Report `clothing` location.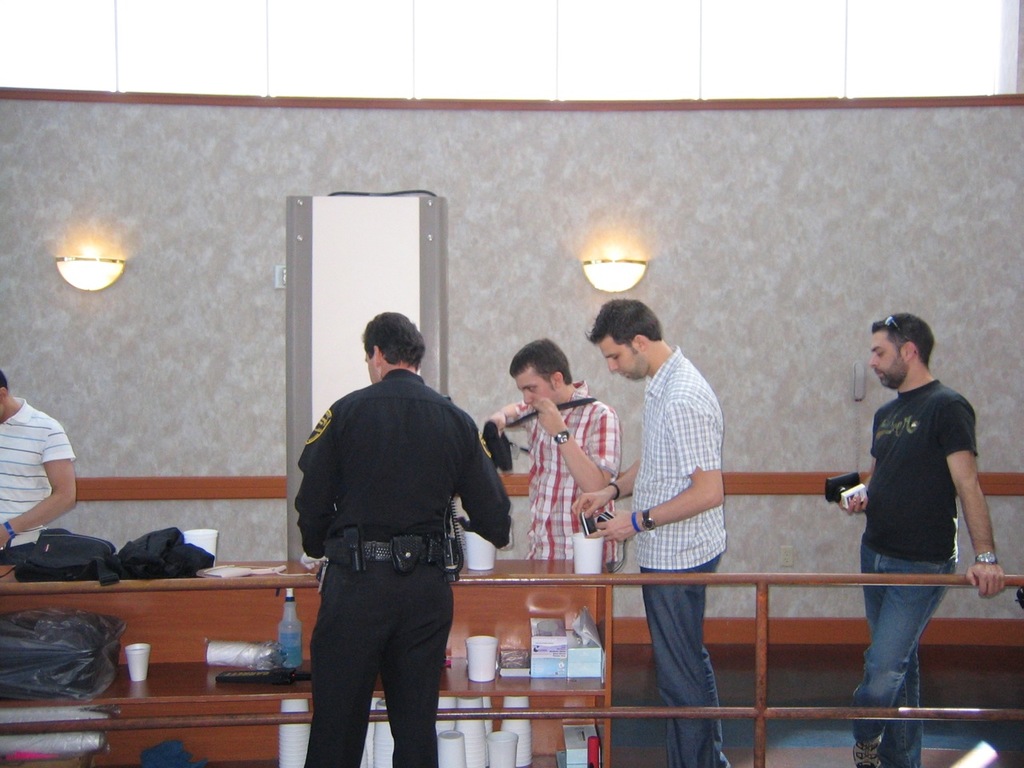
Report: (0, 396, 80, 552).
